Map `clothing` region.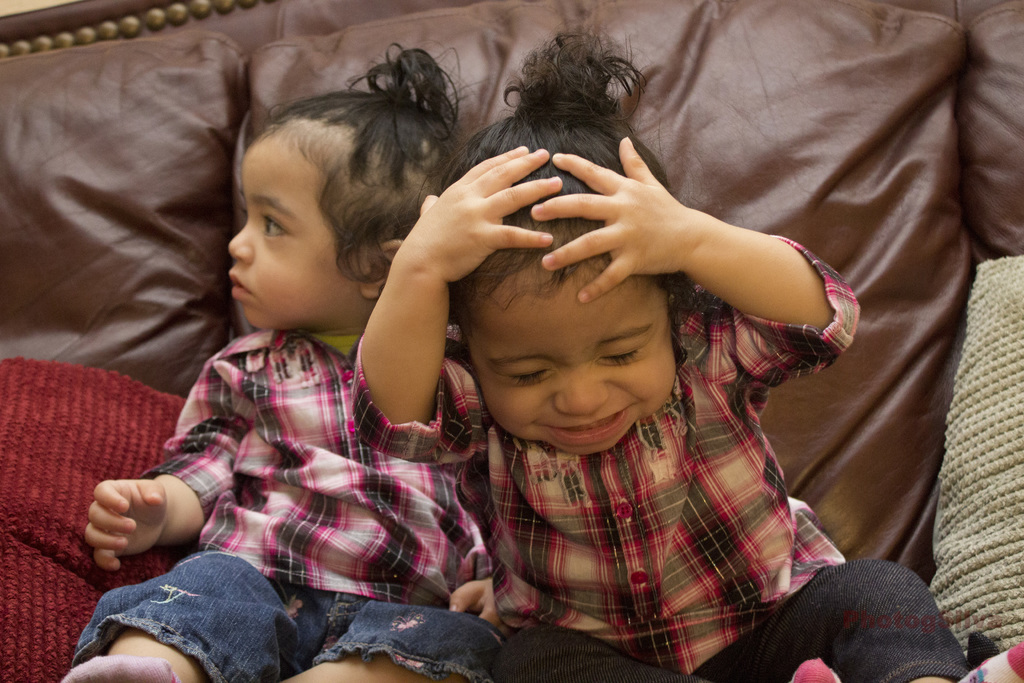
Mapped to <region>63, 309, 533, 682</region>.
